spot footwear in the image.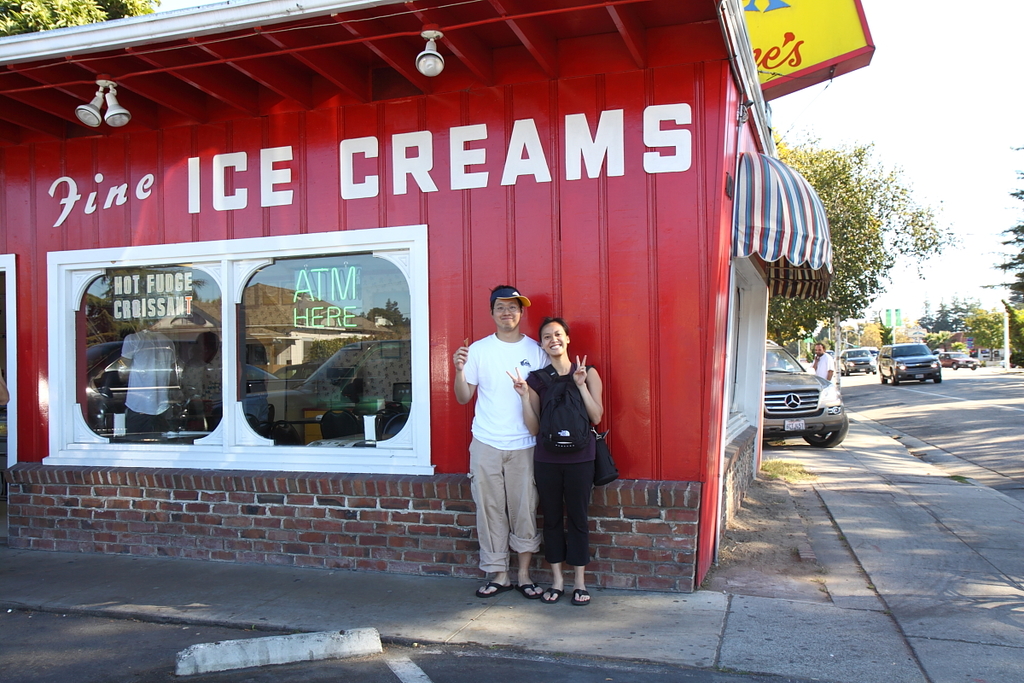
footwear found at {"x1": 567, "y1": 586, "x2": 591, "y2": 604}.
